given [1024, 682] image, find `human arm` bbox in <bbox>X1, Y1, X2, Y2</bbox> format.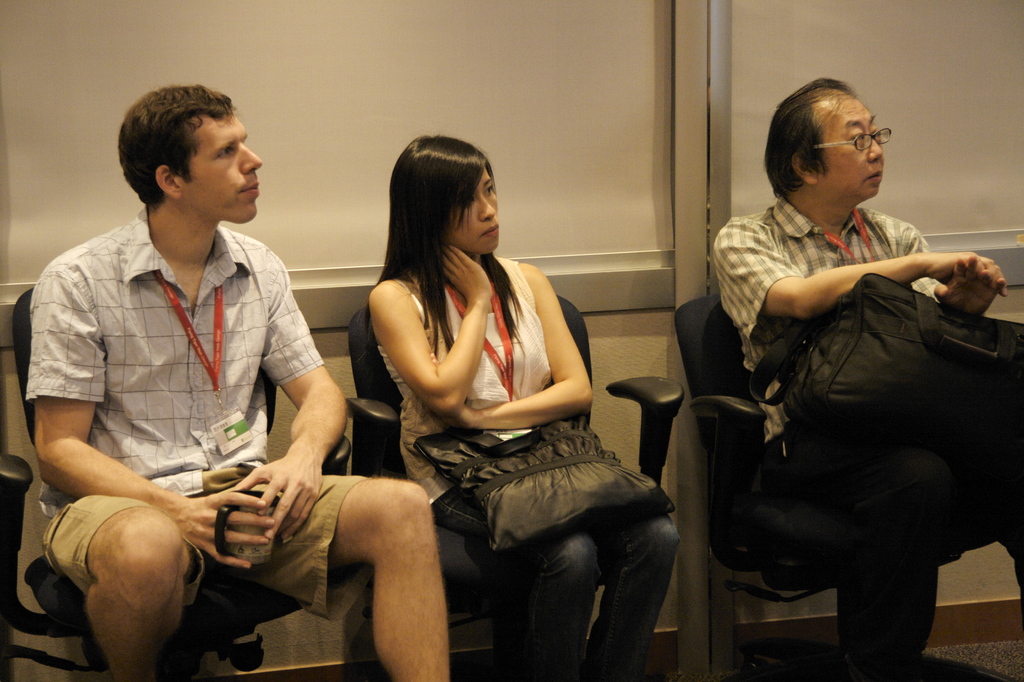
<bbox>712, 220, 1008, 323</bbox>.
